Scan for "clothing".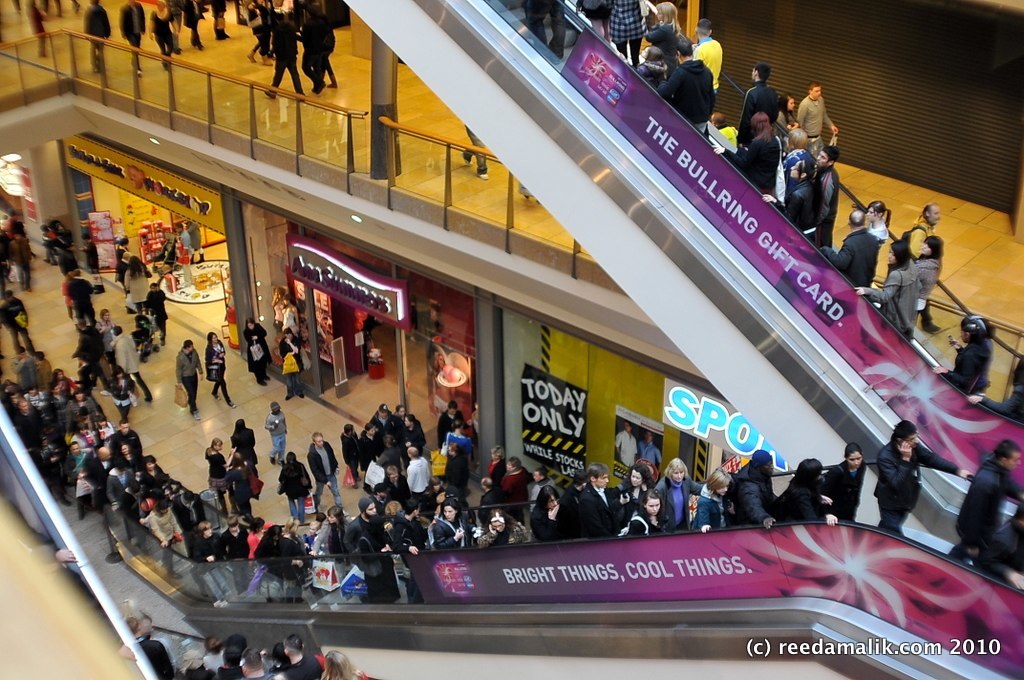
Scan result: region(279, 329, 307, 393).
